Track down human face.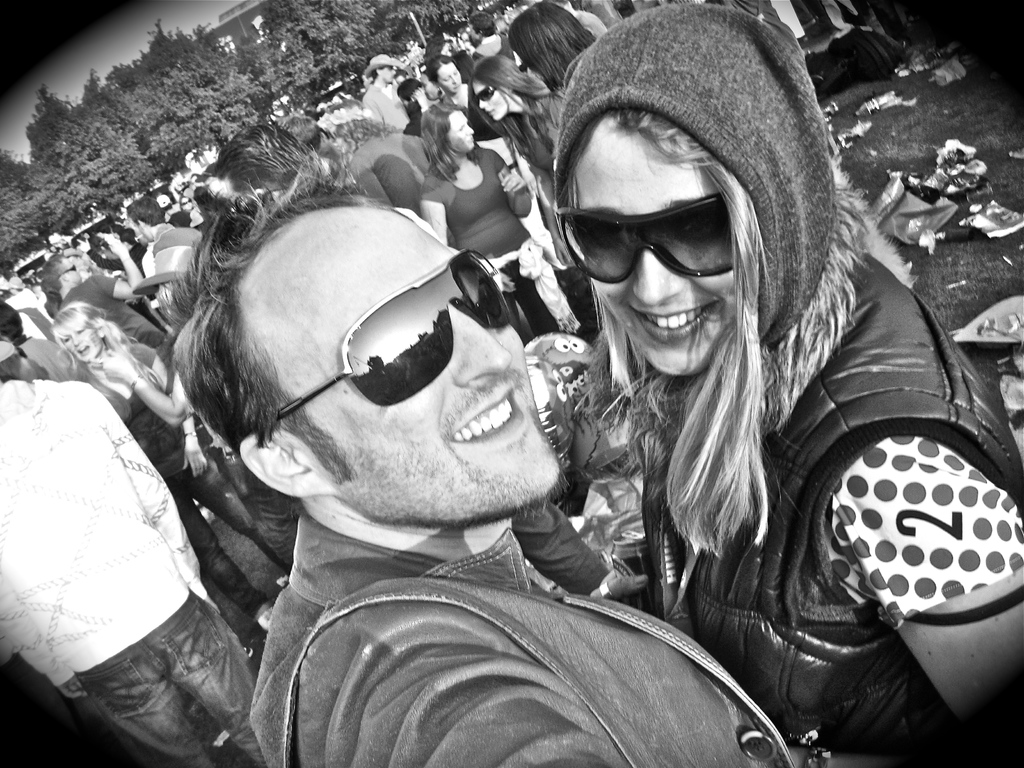
Tracked to 437, 67, 468, 100.
